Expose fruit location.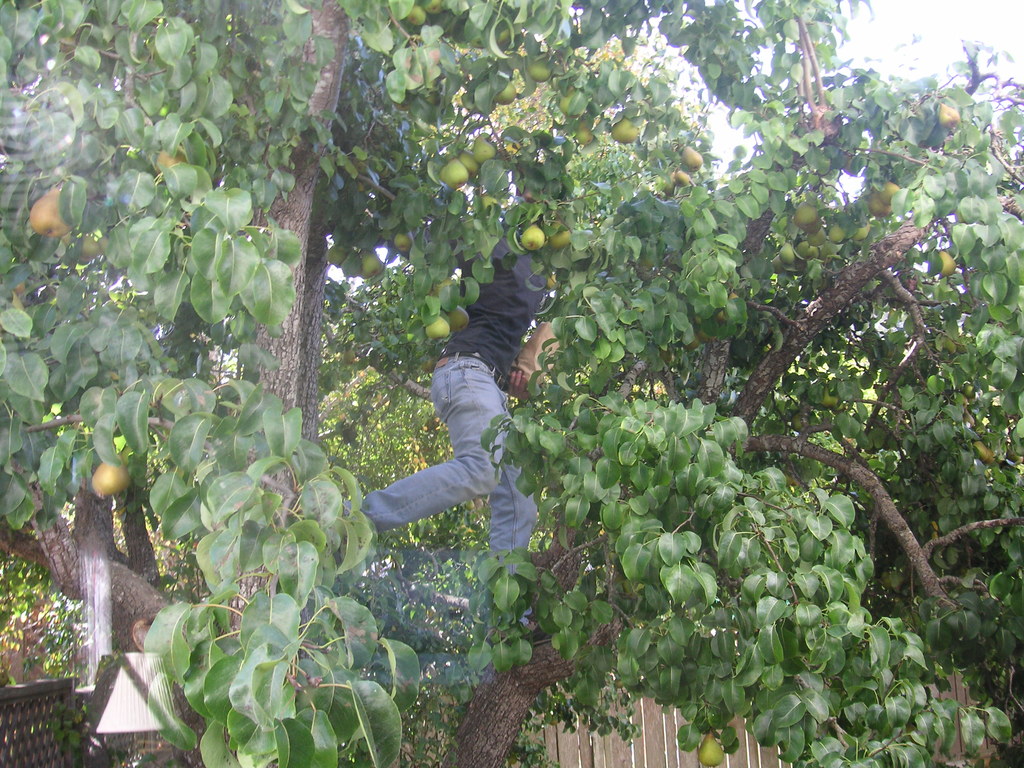
Exposed at 606 118 637 140.
